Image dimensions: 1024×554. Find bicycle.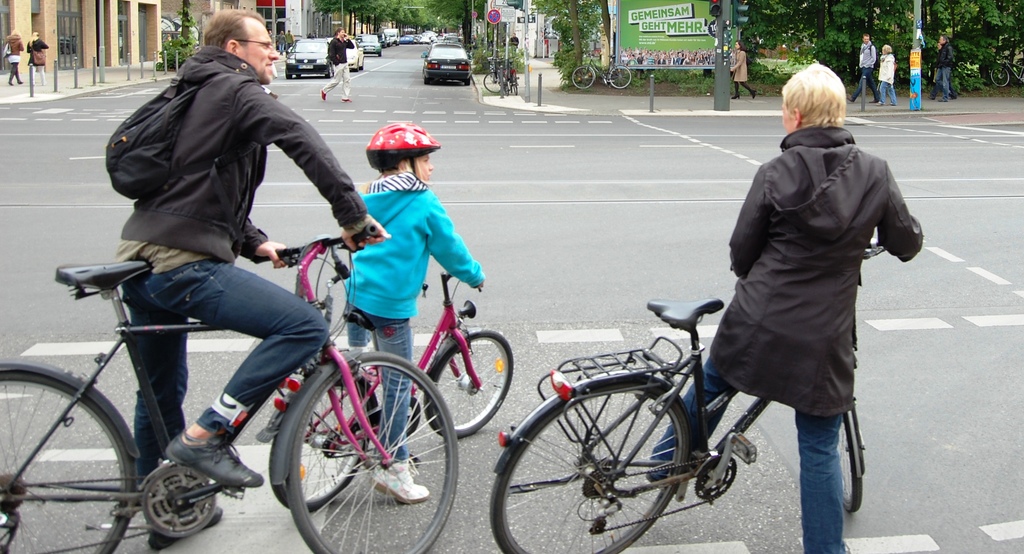
x1=255 y1=264 x2=516 y2=512.
